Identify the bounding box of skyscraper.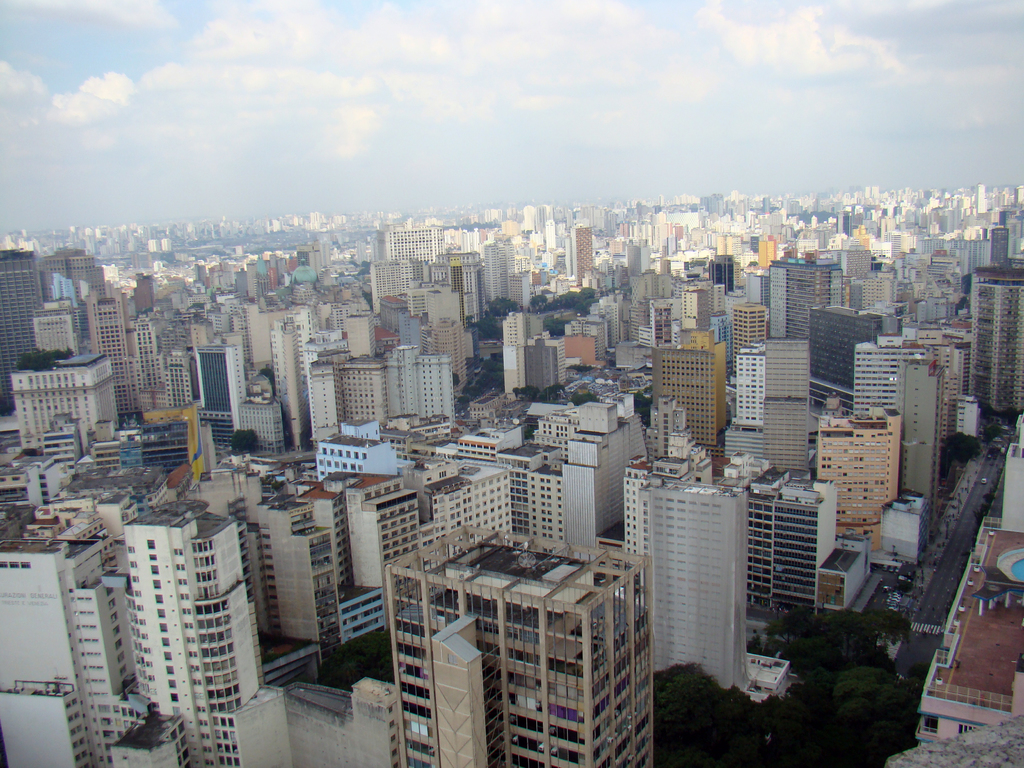
198:342:232:444.
